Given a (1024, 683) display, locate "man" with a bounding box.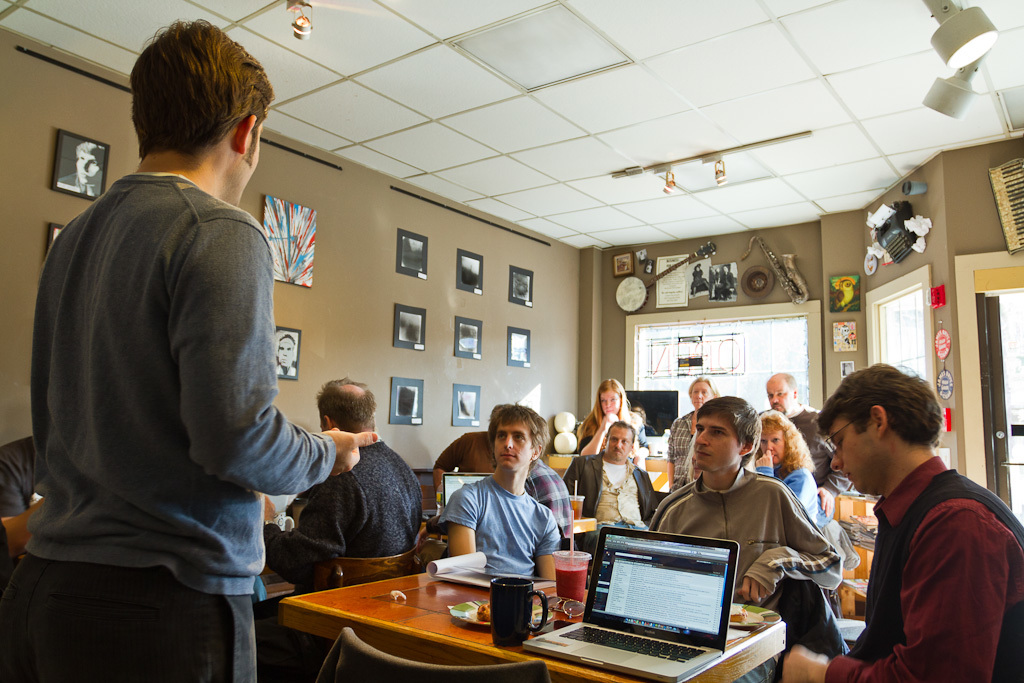
Located: <bbox>438, 400, 563, 579</bbox>.
